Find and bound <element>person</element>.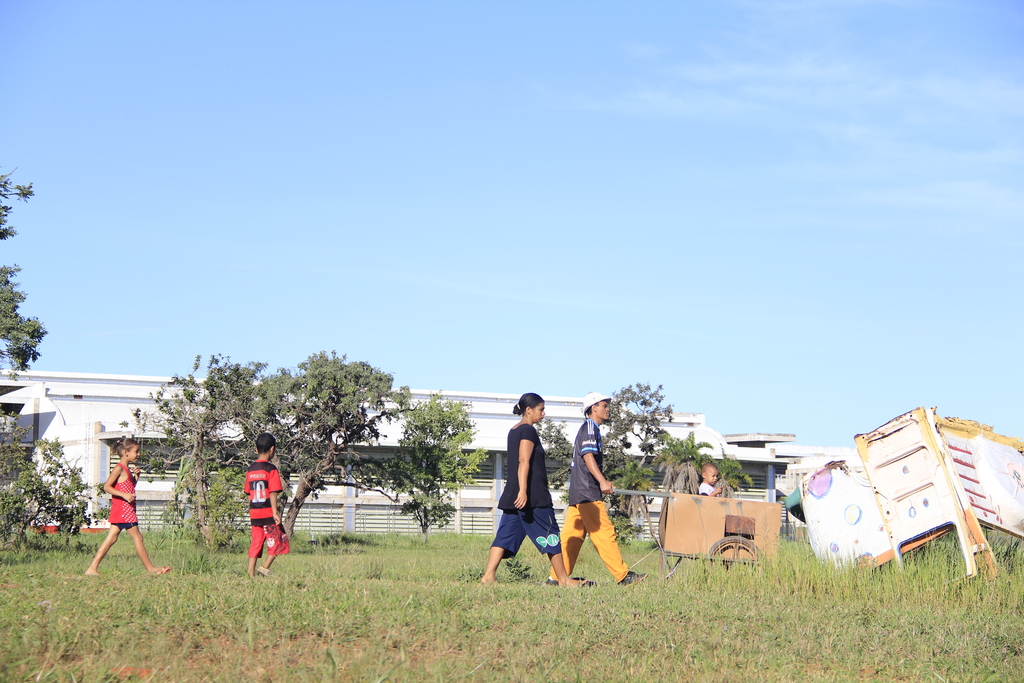
Bound: <bbox>698, 462, 726, 495</bbox>.
